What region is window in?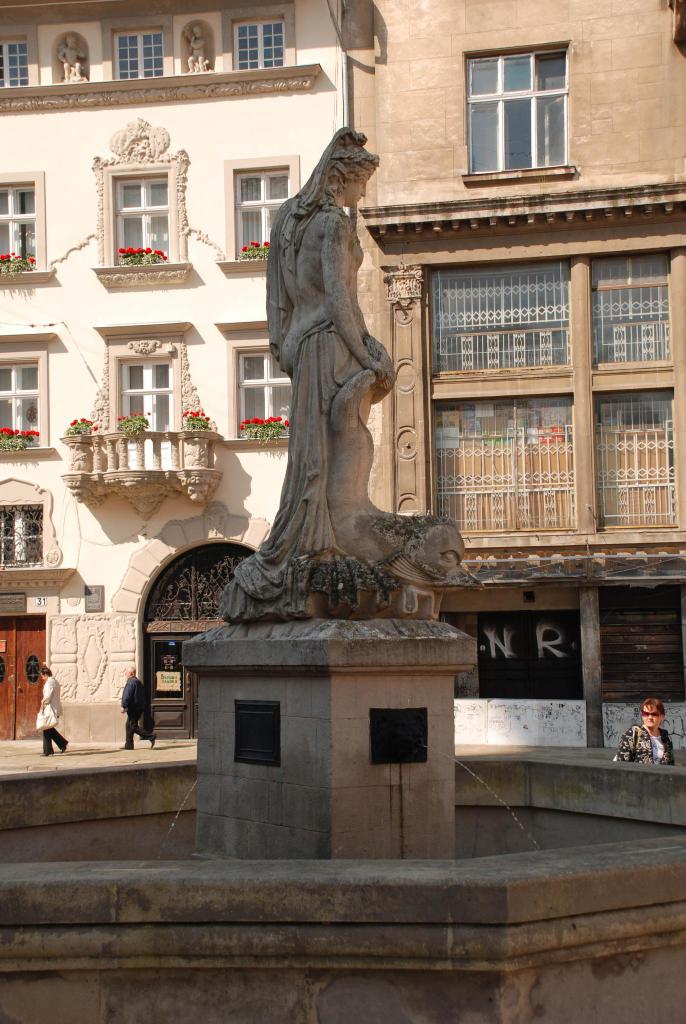
BBox(227, 16, 287, 70).
